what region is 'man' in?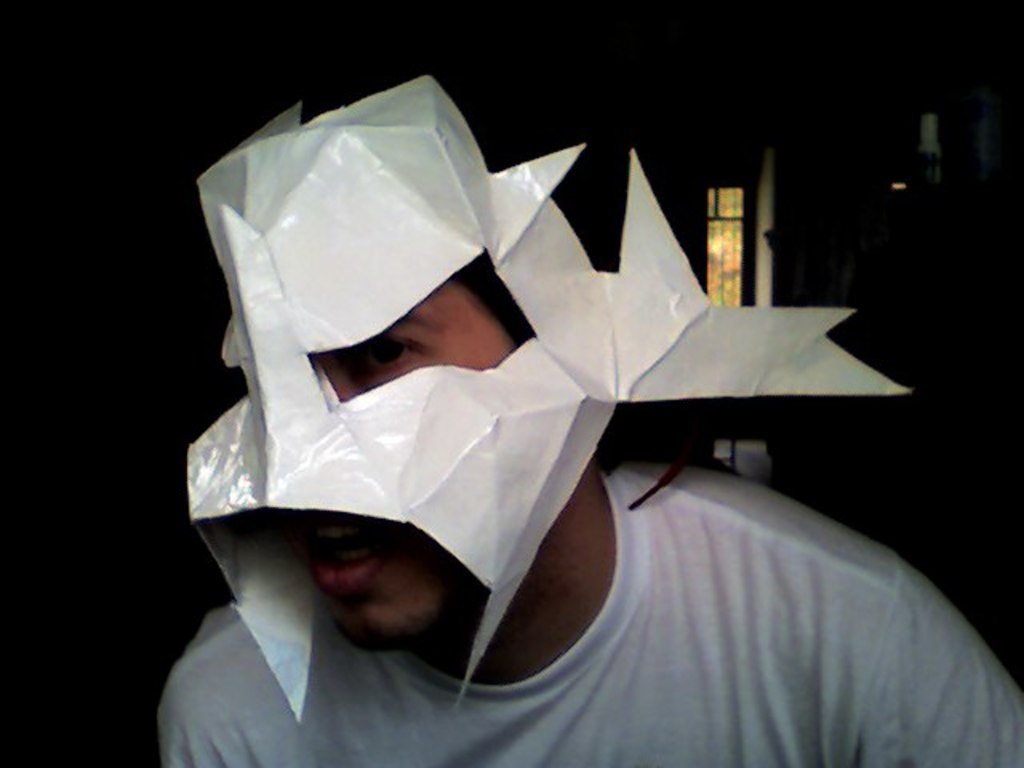
155:245:1022:766.
